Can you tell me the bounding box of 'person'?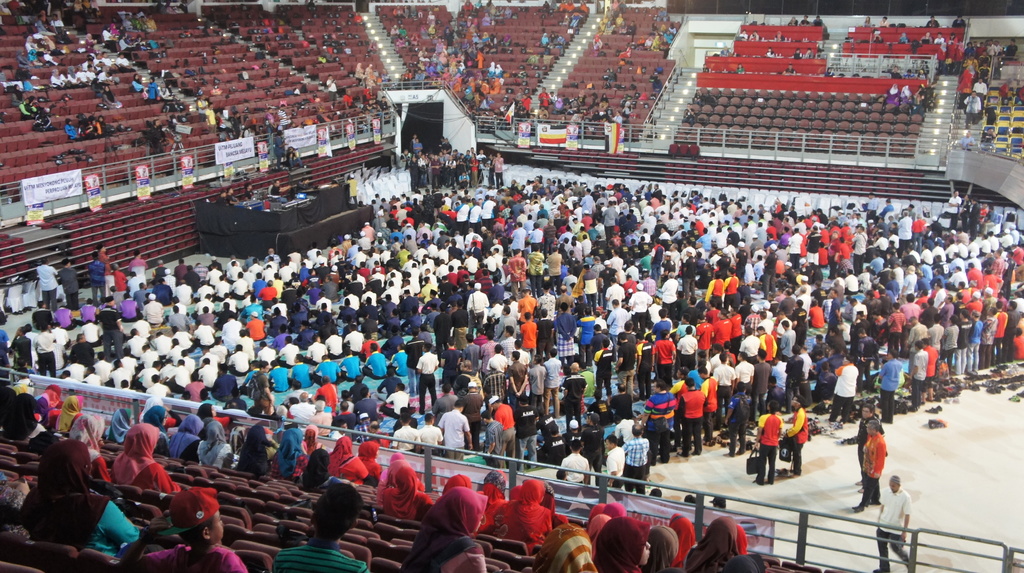
box(0, 377, 111, 483).
